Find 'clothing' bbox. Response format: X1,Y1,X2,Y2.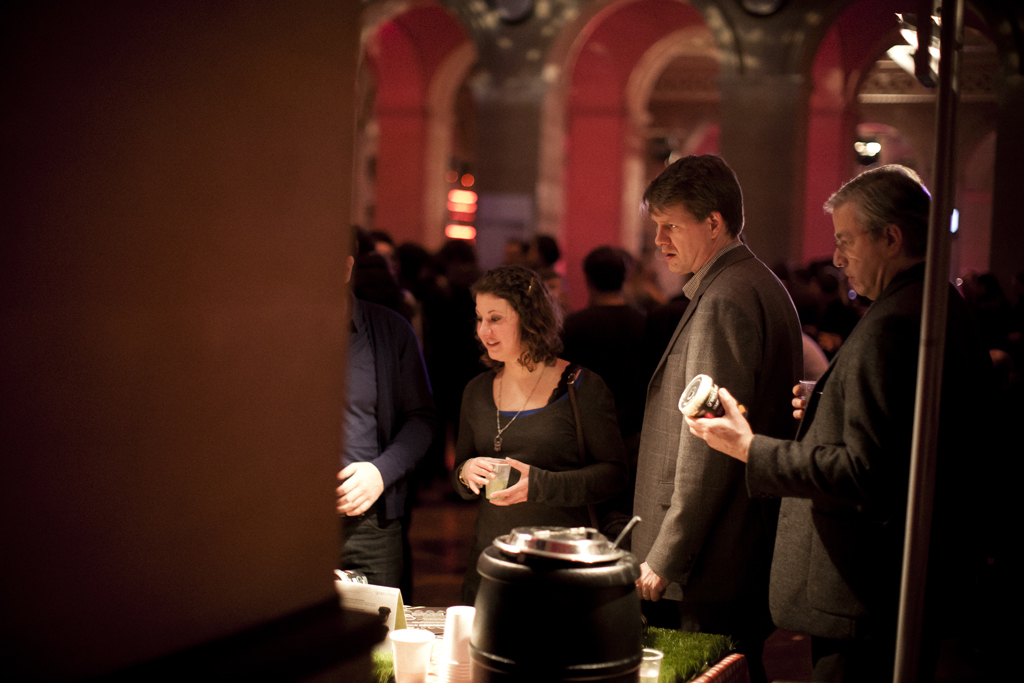
740,266,966,667.
